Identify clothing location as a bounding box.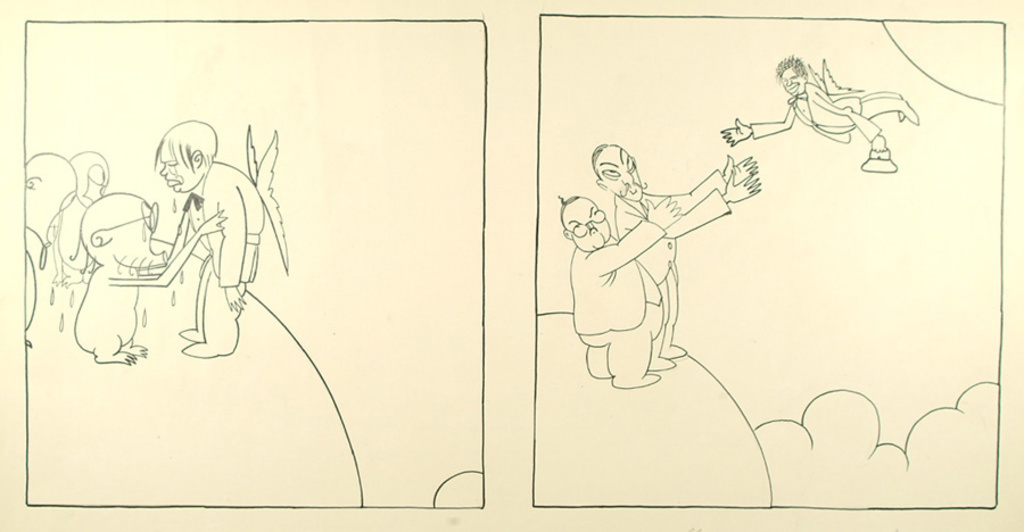
(left=573, top=217, right=667, bottom=339).
